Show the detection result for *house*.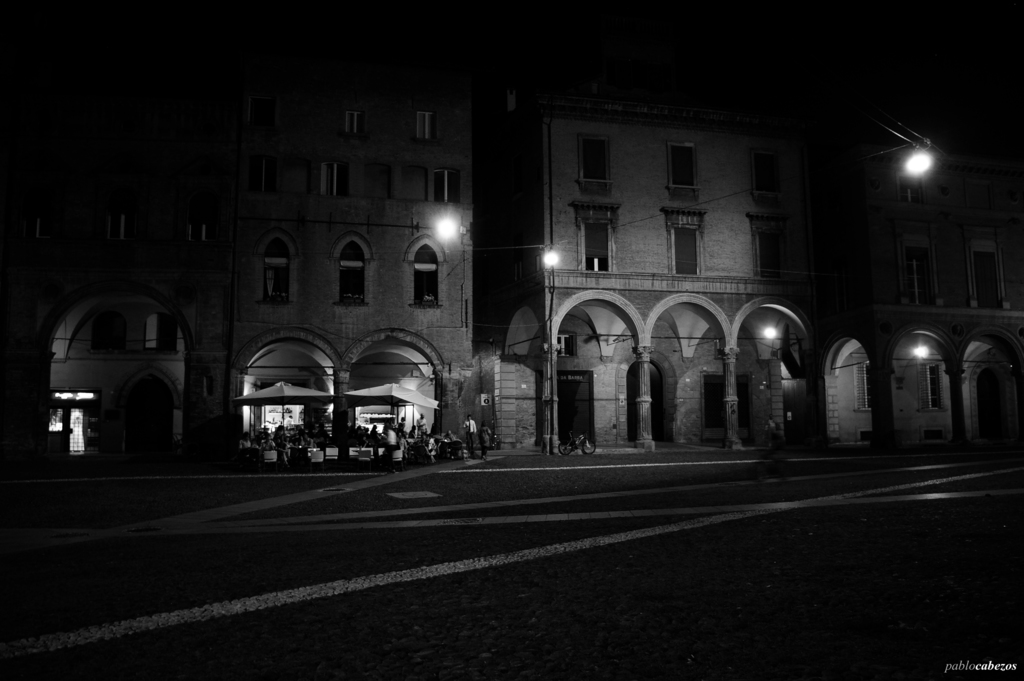
box(803, 53, 1023, 450).
